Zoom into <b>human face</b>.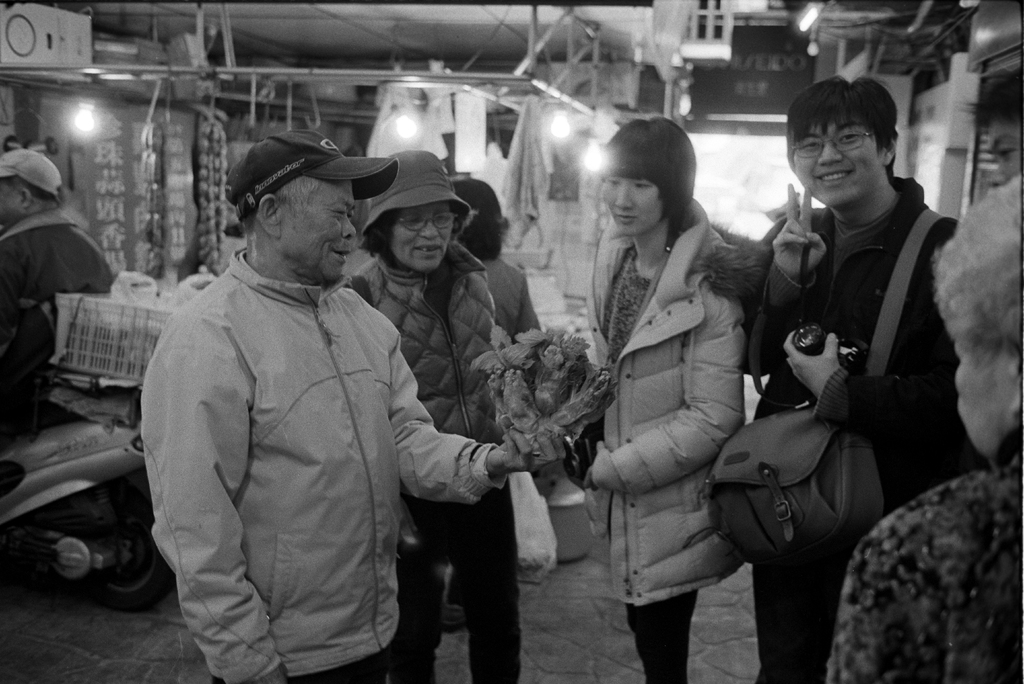
Zoom target: box(601, 170, 667, 237).
